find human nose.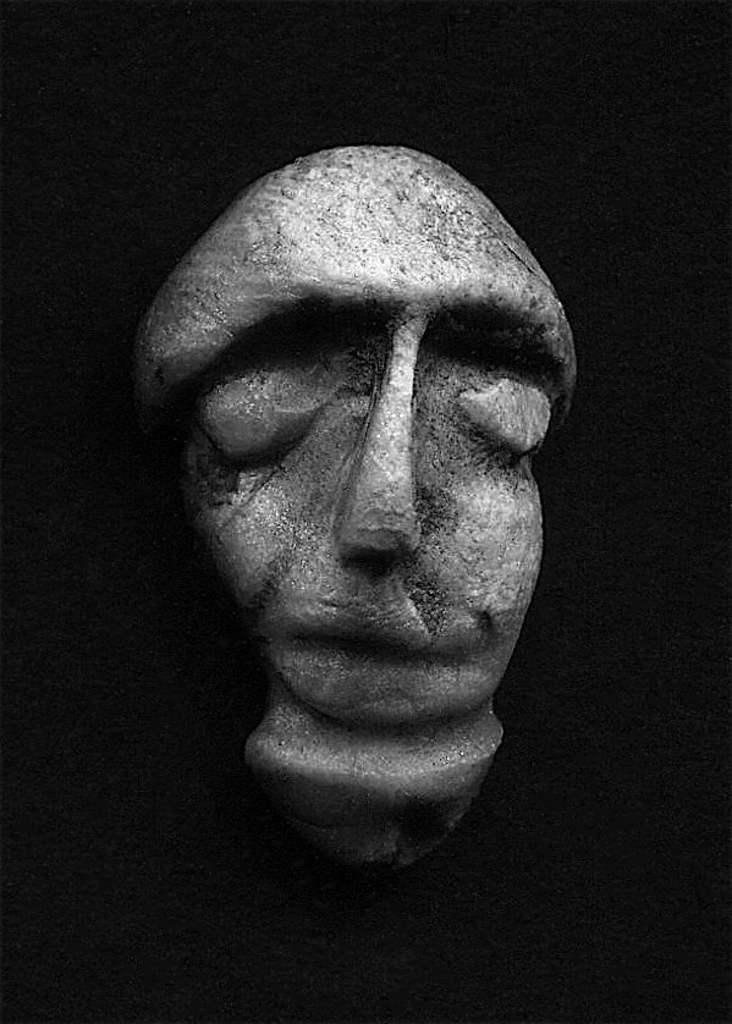
<bbox>335, 384, 413, 566</bbox>.
